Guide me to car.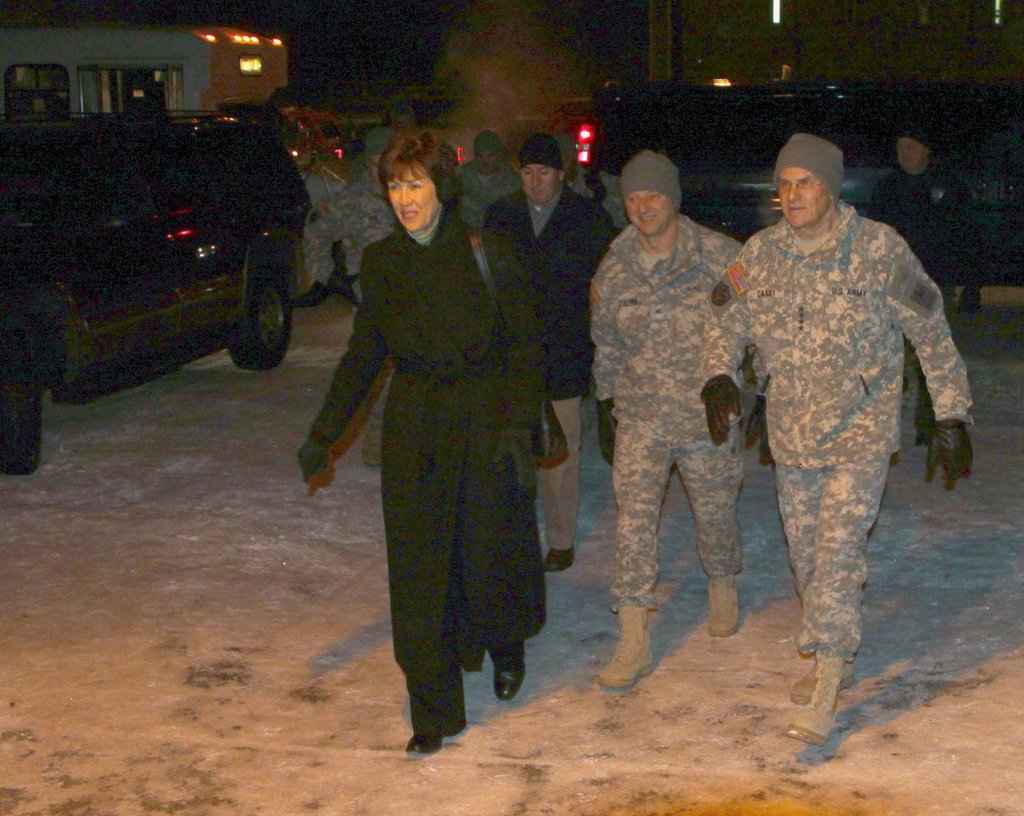
Guidance: Rect(21, 116, 298, 410).
